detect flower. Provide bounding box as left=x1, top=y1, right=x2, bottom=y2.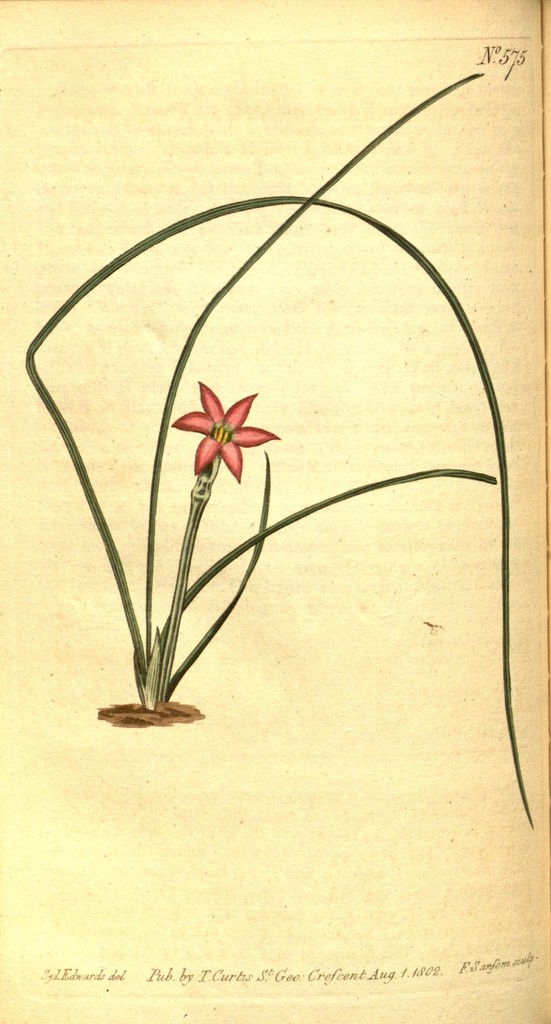
left=174, top=368, right=285, bottom=482.
